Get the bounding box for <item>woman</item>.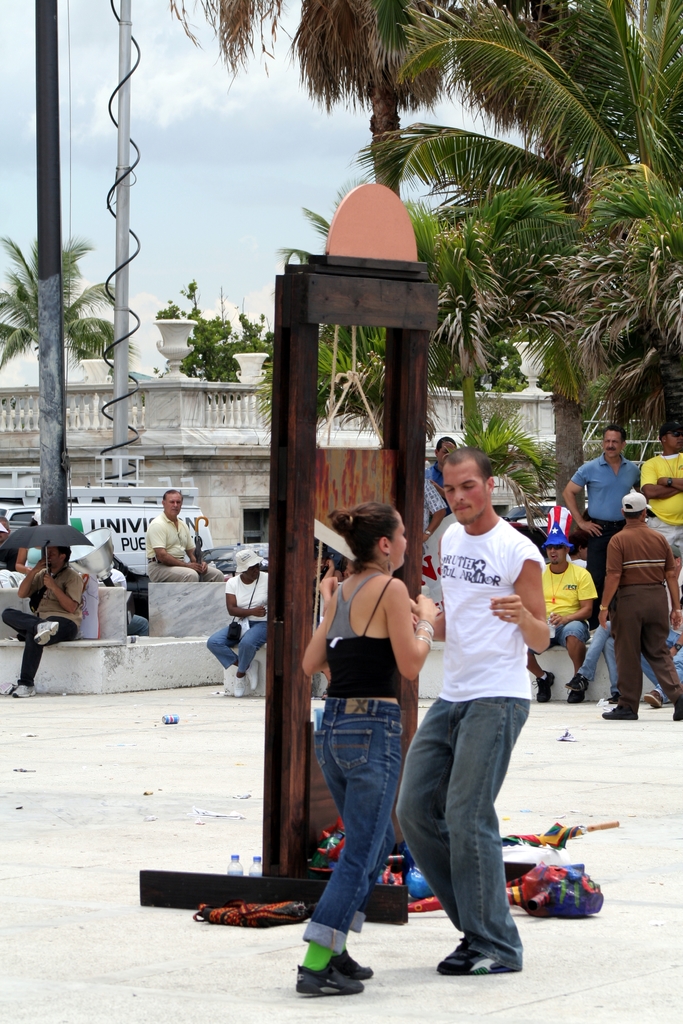
296/492/449/982.
